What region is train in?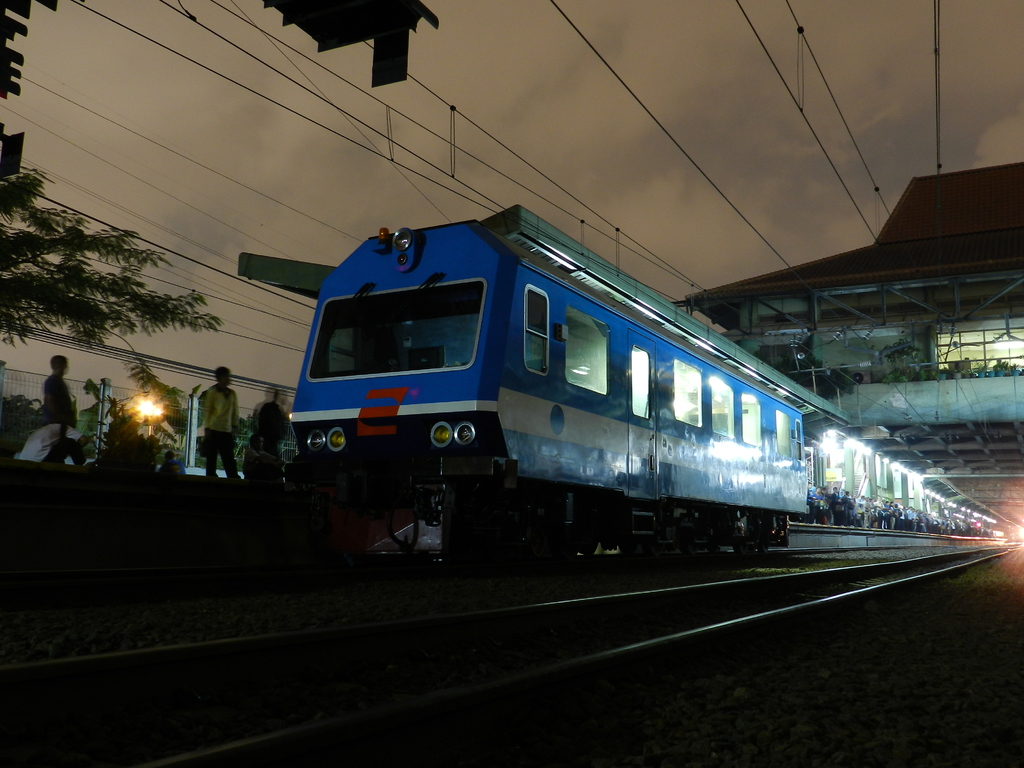
l=285, t=218, r=810, b=568.
